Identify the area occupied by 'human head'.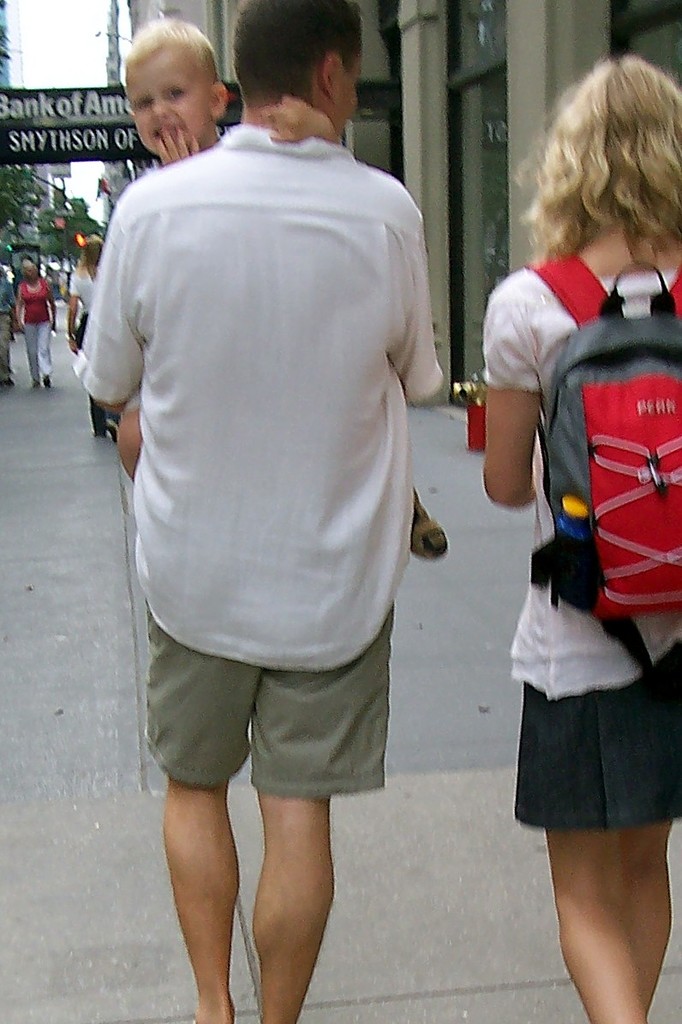
Area: [x1=19, y1=260, x2=37, y2=280].
